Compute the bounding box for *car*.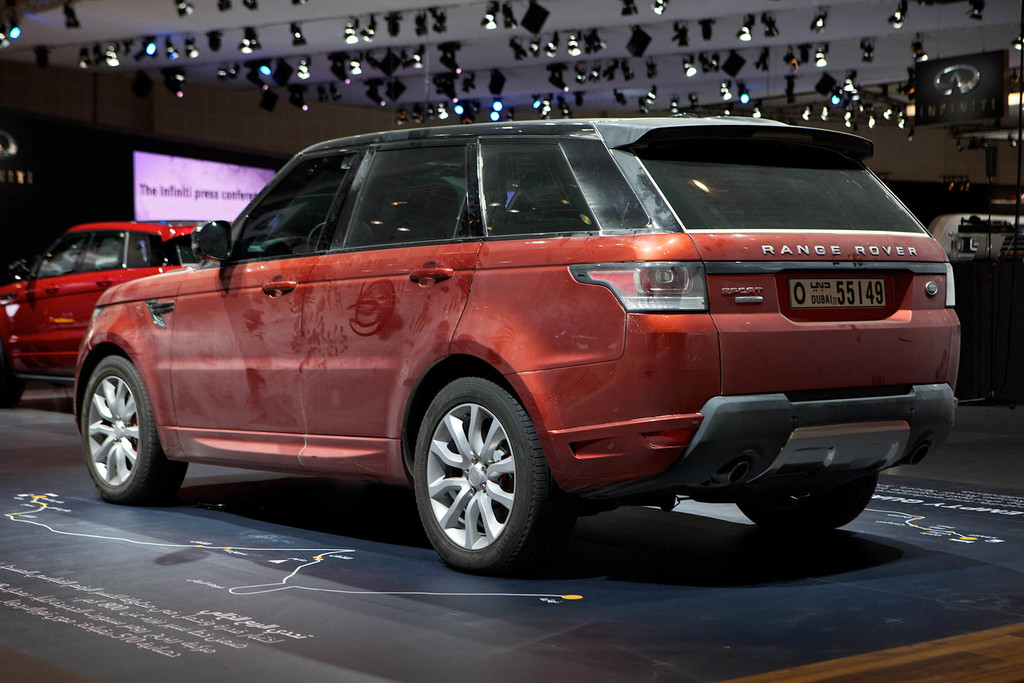
rect(72, 52, 961, 576).
